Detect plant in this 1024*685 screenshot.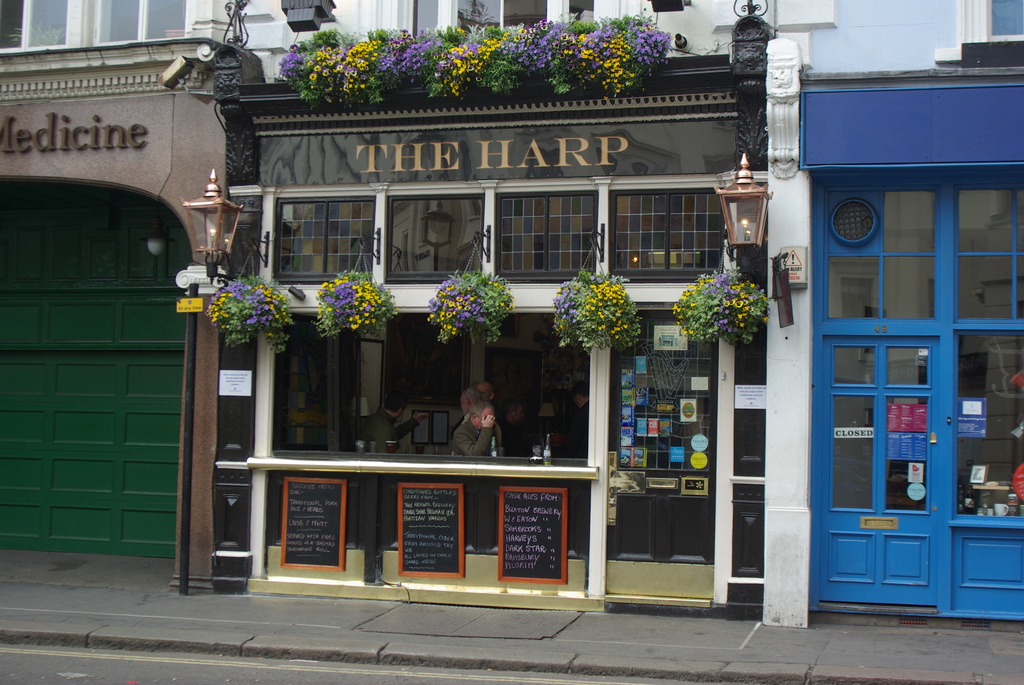
Detection: <bbox>674, 248, 774, 342</bbox>.
